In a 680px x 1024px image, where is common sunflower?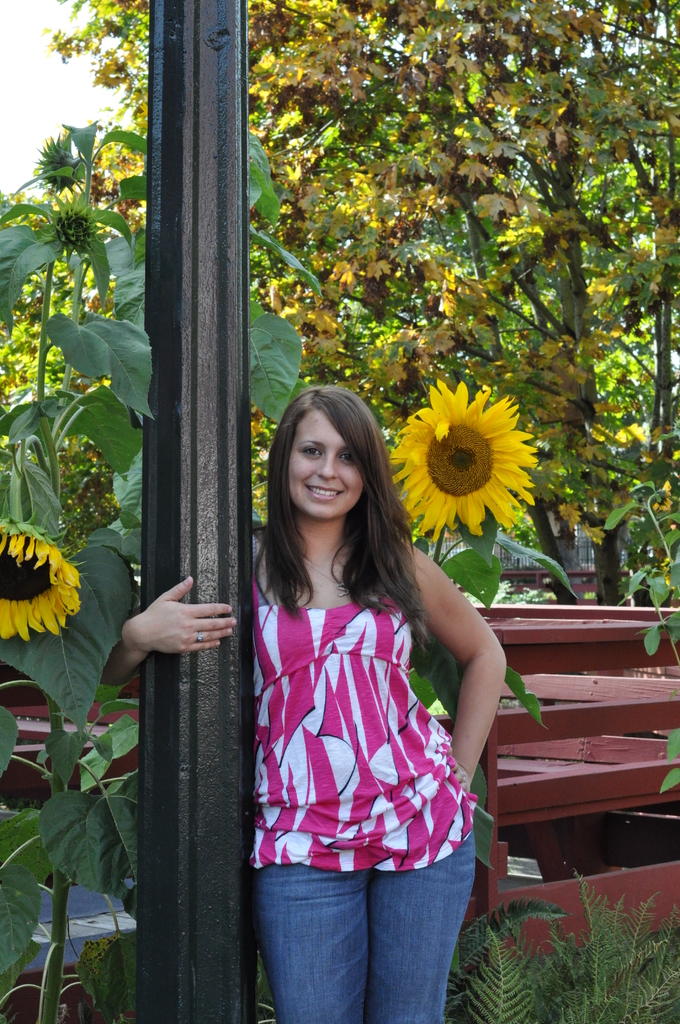
detection(0, 507, 108, 650).
